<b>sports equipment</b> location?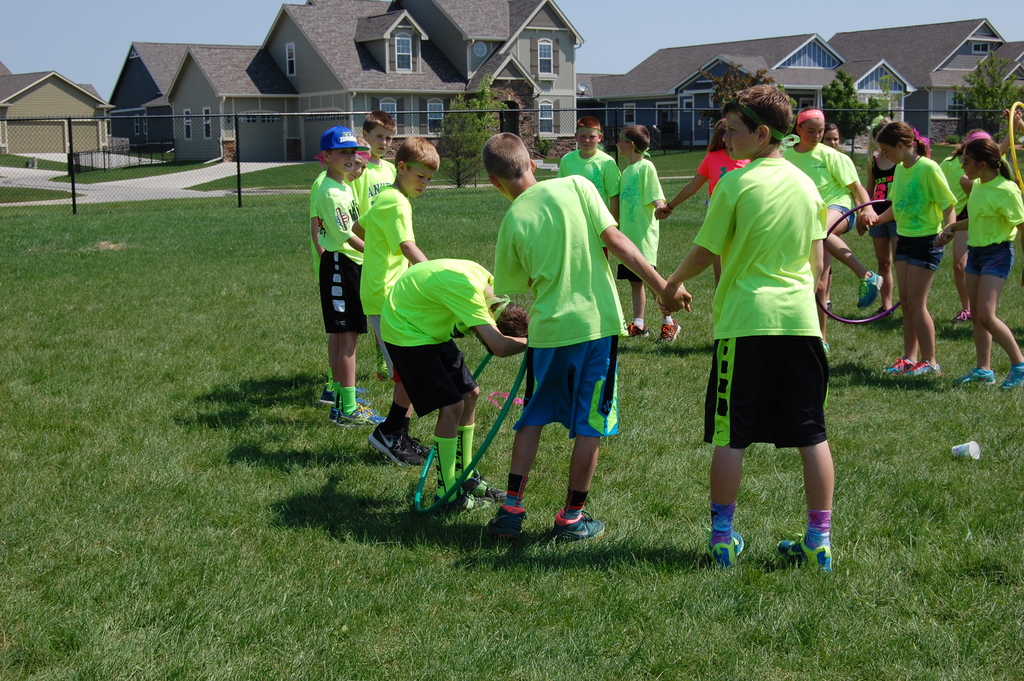
bbox(411, 334, 529, 515)
